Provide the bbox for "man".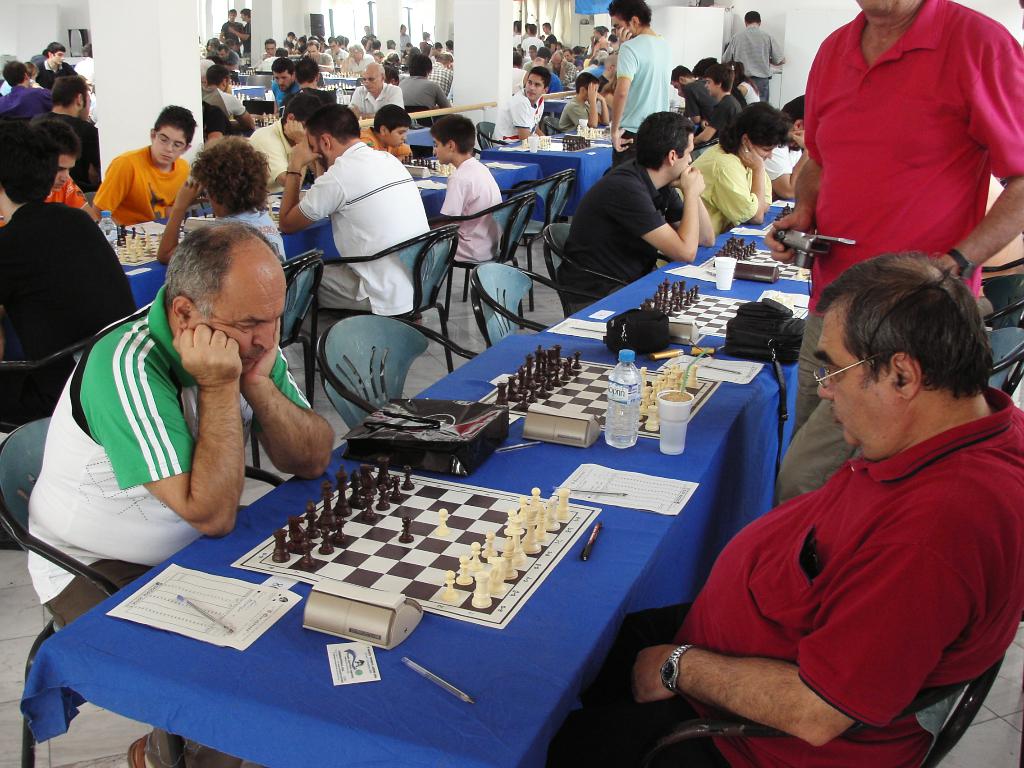
{"x1": 546, "y1": 250, "x2": 1023, "y2": 767}.
